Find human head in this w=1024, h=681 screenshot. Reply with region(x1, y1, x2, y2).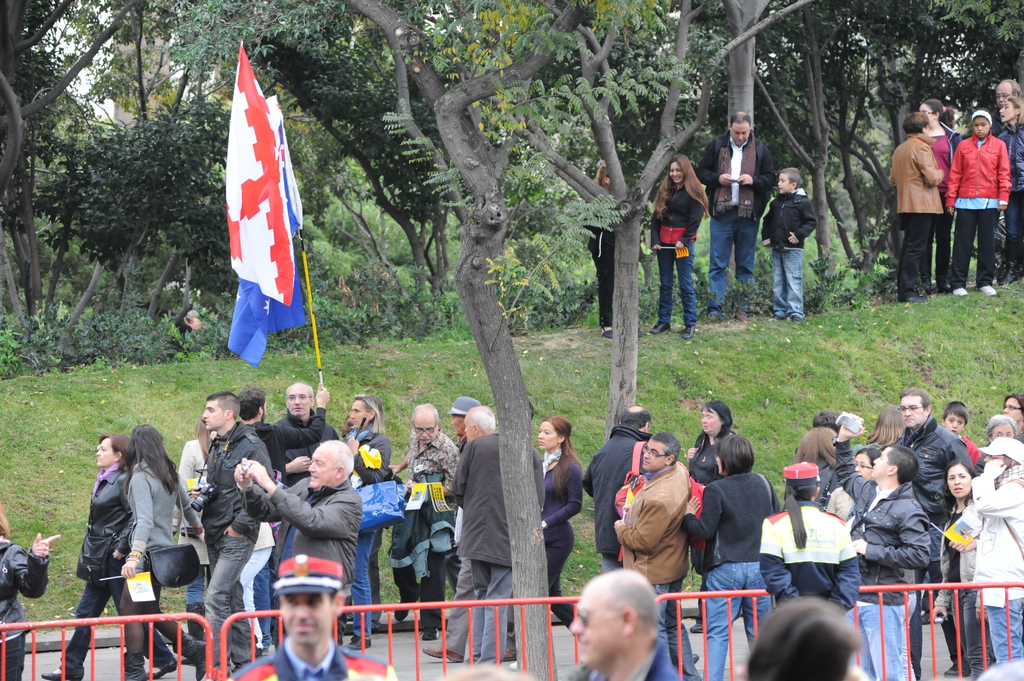
region(698, 400, 735, 436).
